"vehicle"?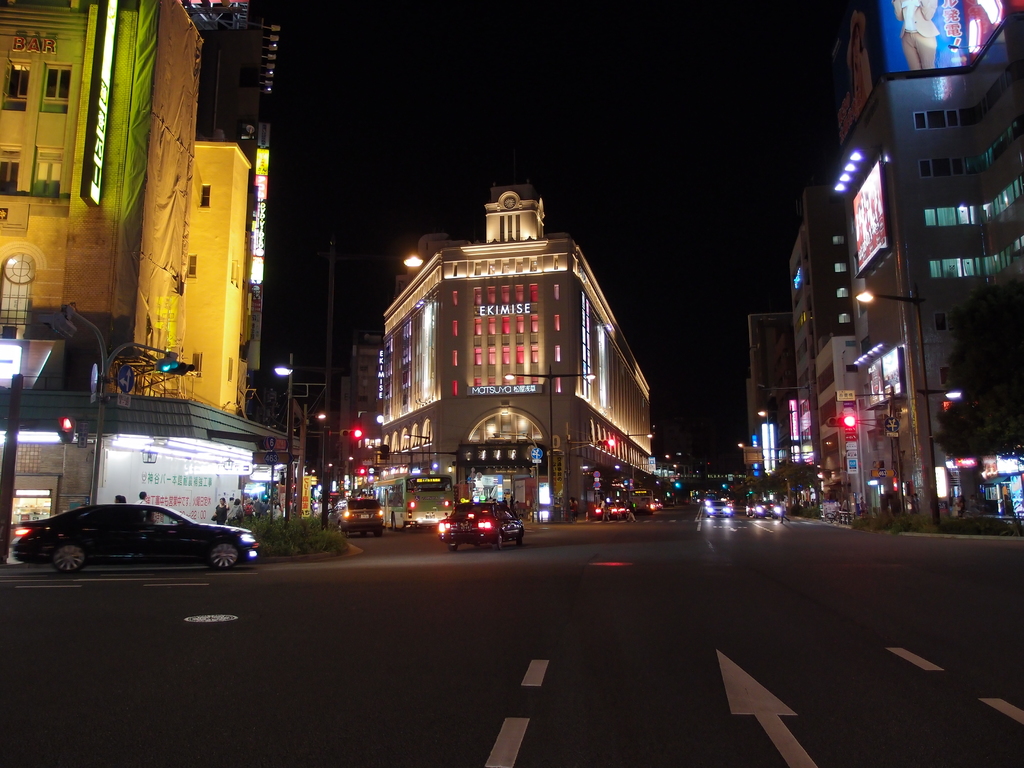
left=593, top=498, right=619, bottom=519
